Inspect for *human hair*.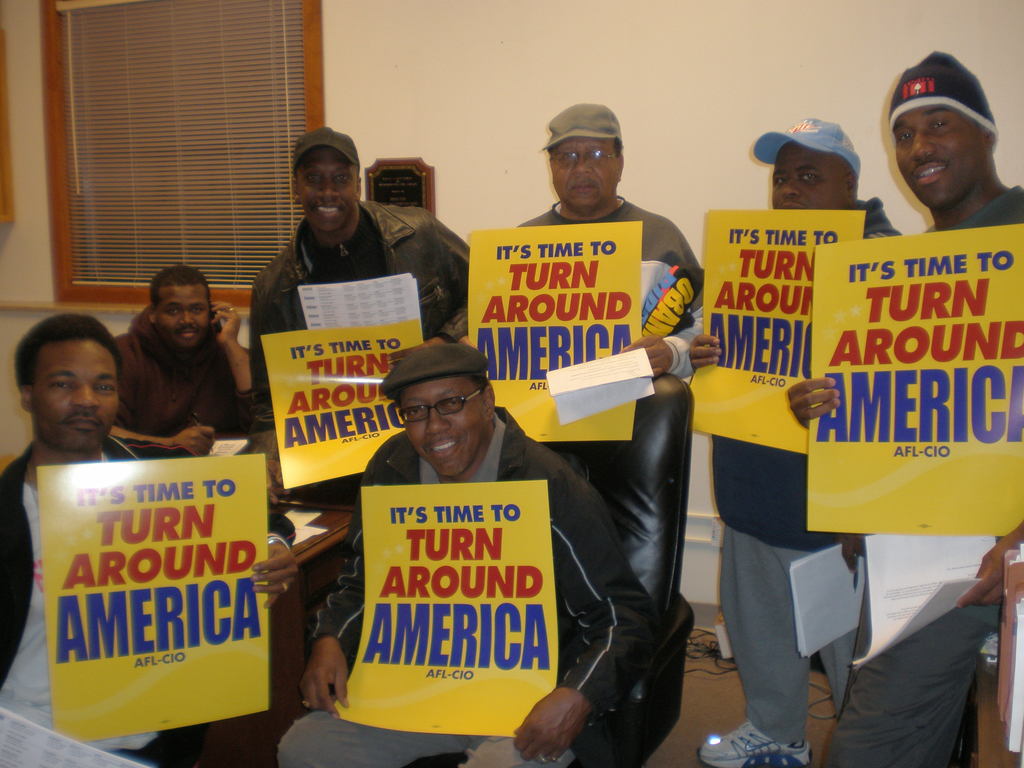
Inspection: {"x1": 149, "y1": 267, "x2": 212, "y2": 309}.
